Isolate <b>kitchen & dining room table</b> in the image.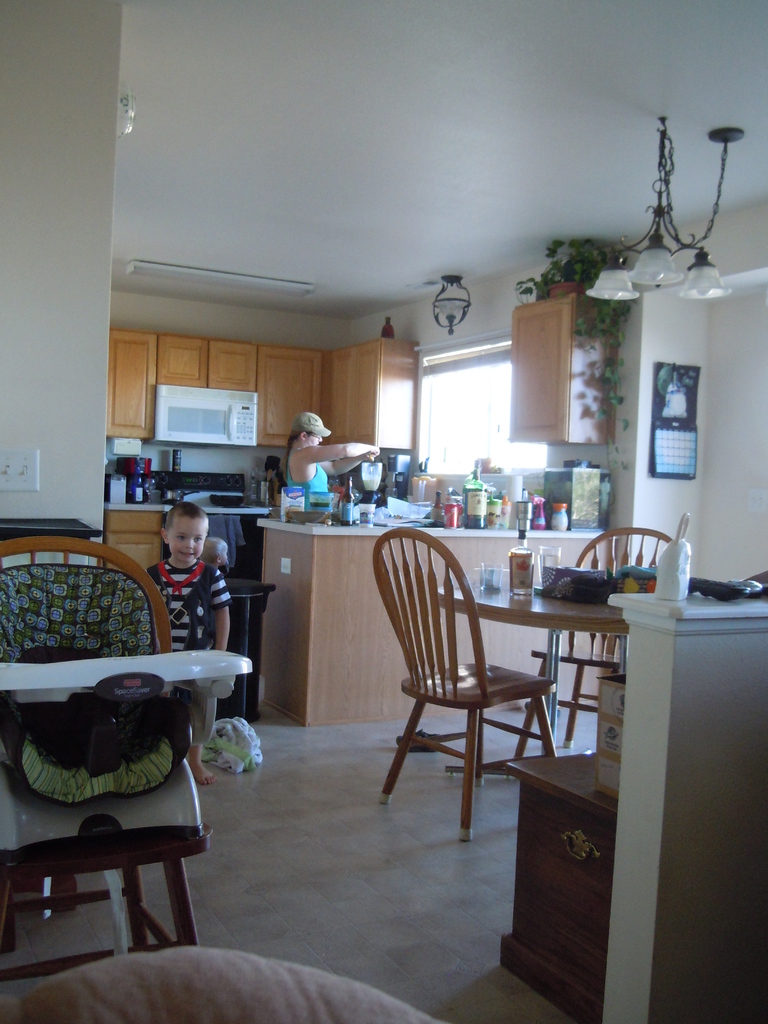
Isolated region: 369/525/673/842.
